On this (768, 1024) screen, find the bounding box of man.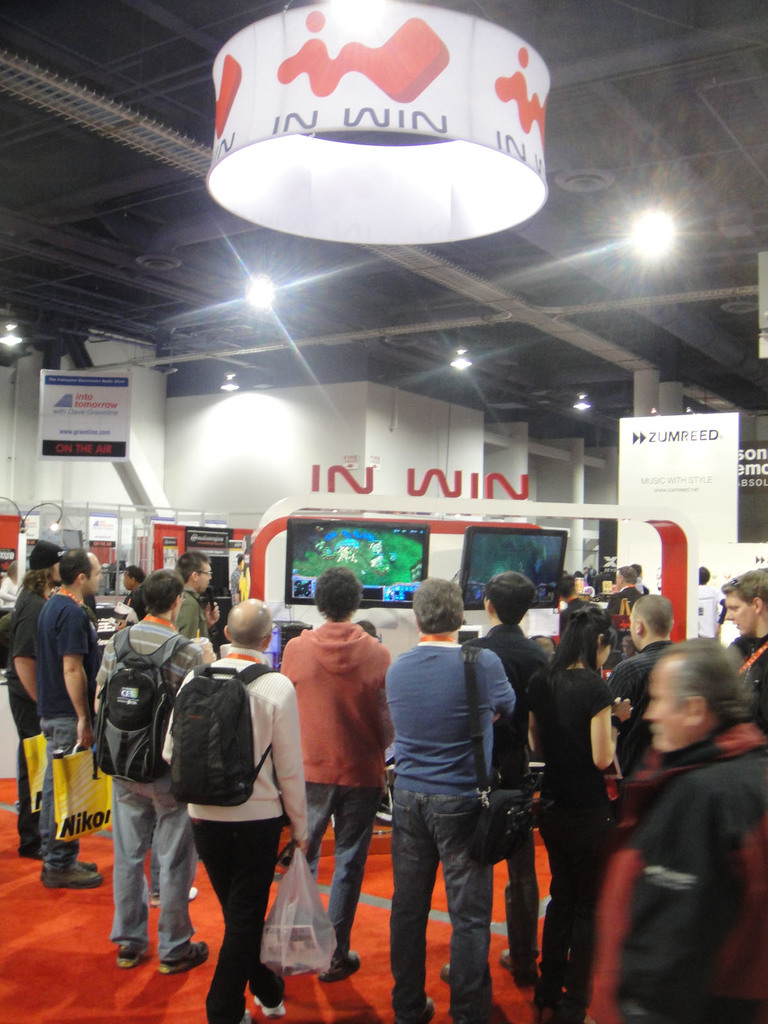
Bounding box: rect(584, 631, 767, 1023).
